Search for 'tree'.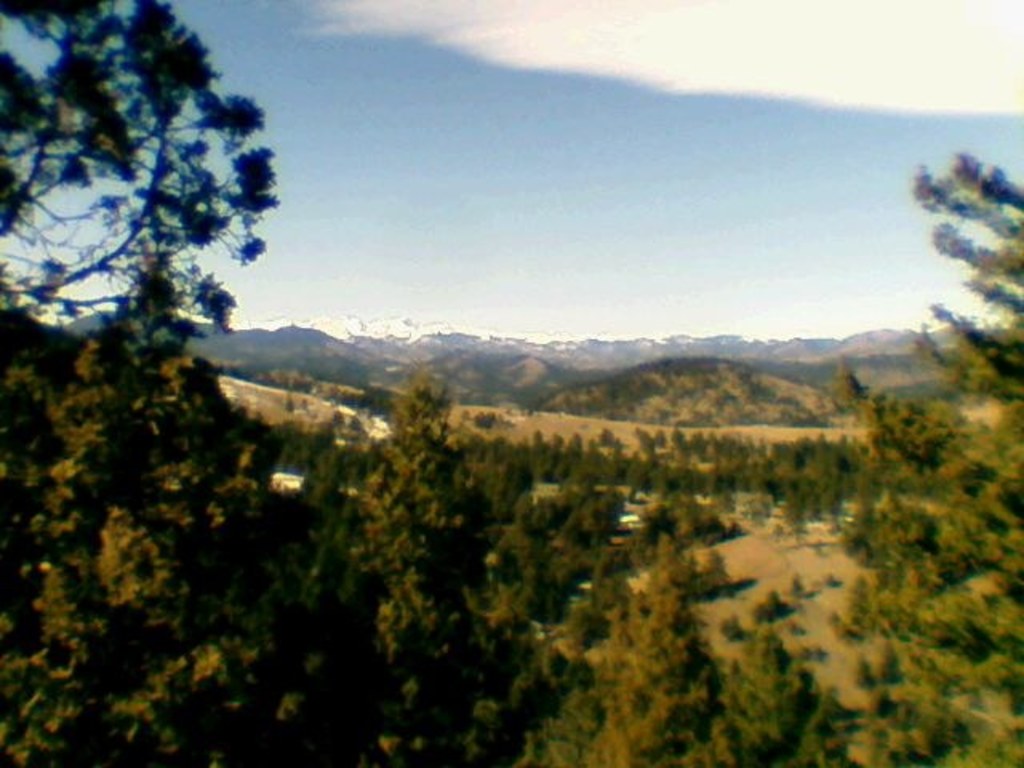
Found at rect(330, 358, 544, 766).
